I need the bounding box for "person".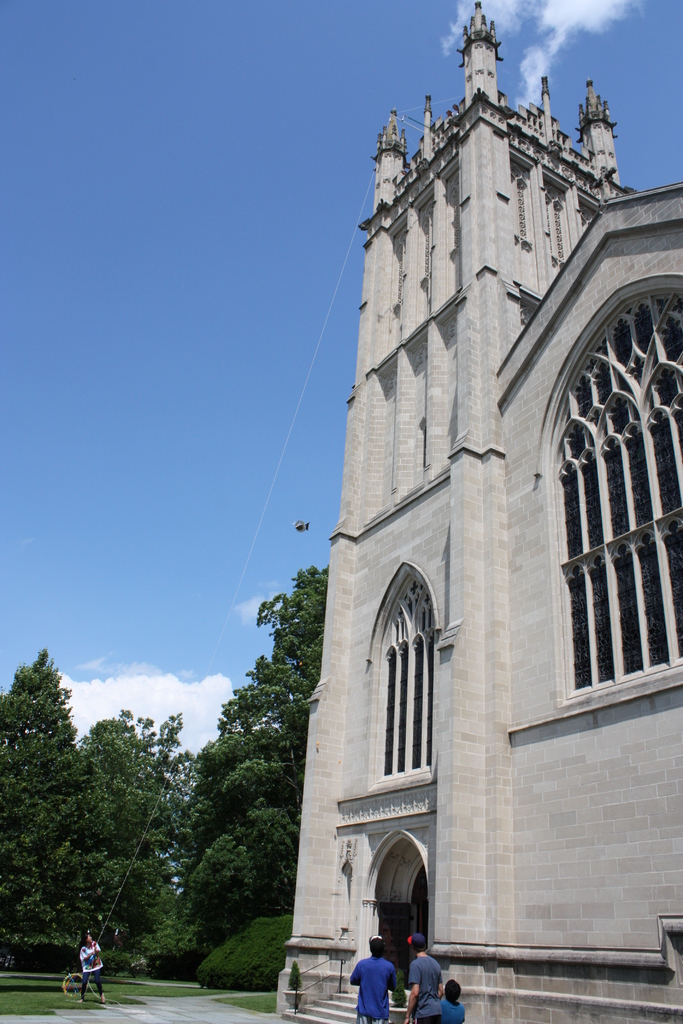
Here it is: 427:984:468:1023.
